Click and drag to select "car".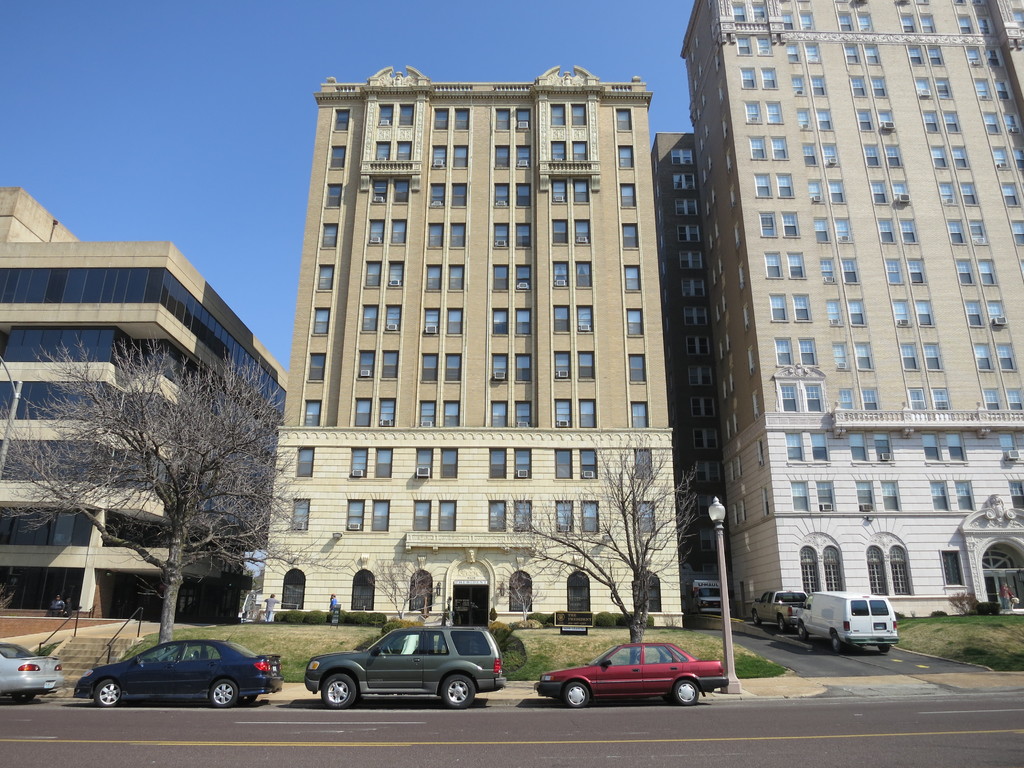
Selection: bbox=(0, 636, 63, 703).
